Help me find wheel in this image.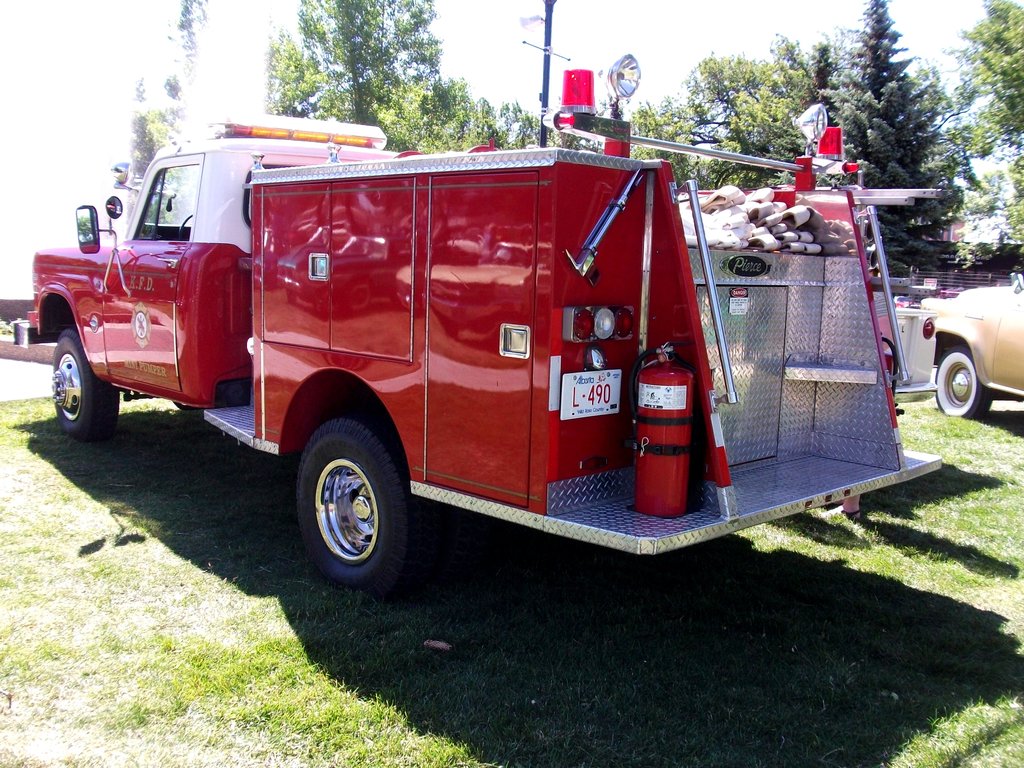
Found it: (left=282, top=420, right=413, bottom=604).
